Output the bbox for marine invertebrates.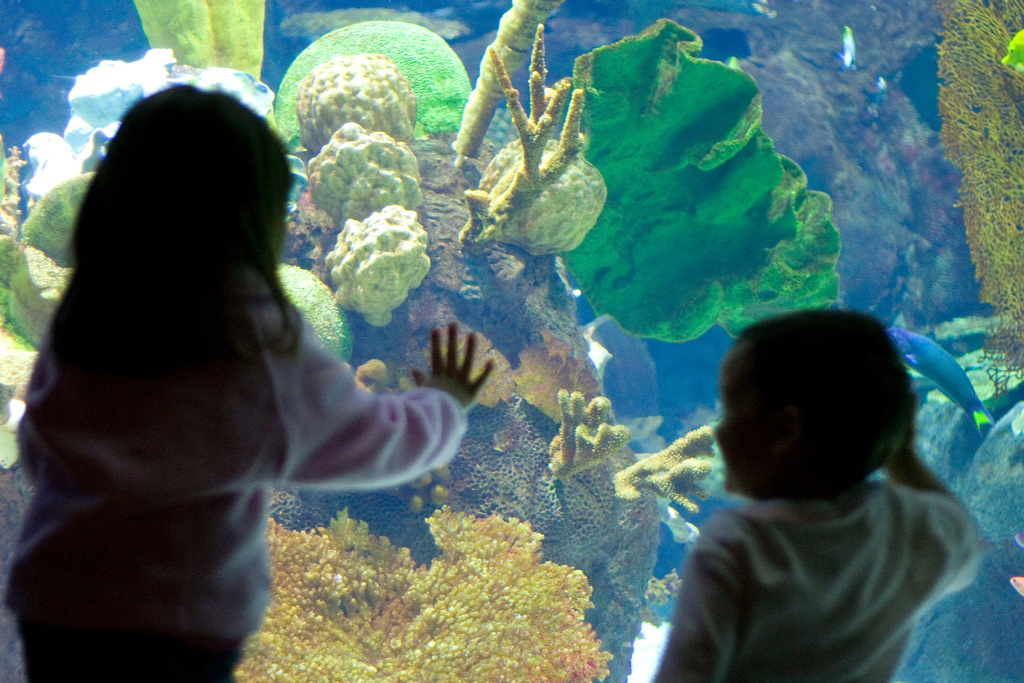
box(5, 123, 105, 206).
